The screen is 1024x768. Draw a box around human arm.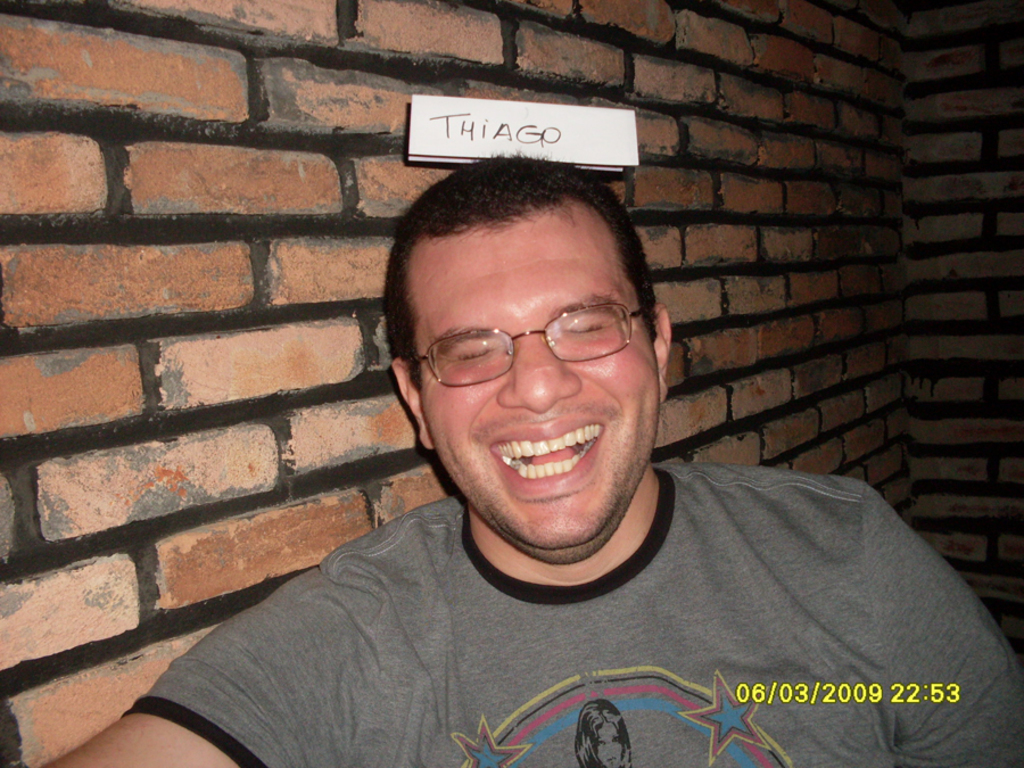
<region>82, 513, 492, 760</region>.
